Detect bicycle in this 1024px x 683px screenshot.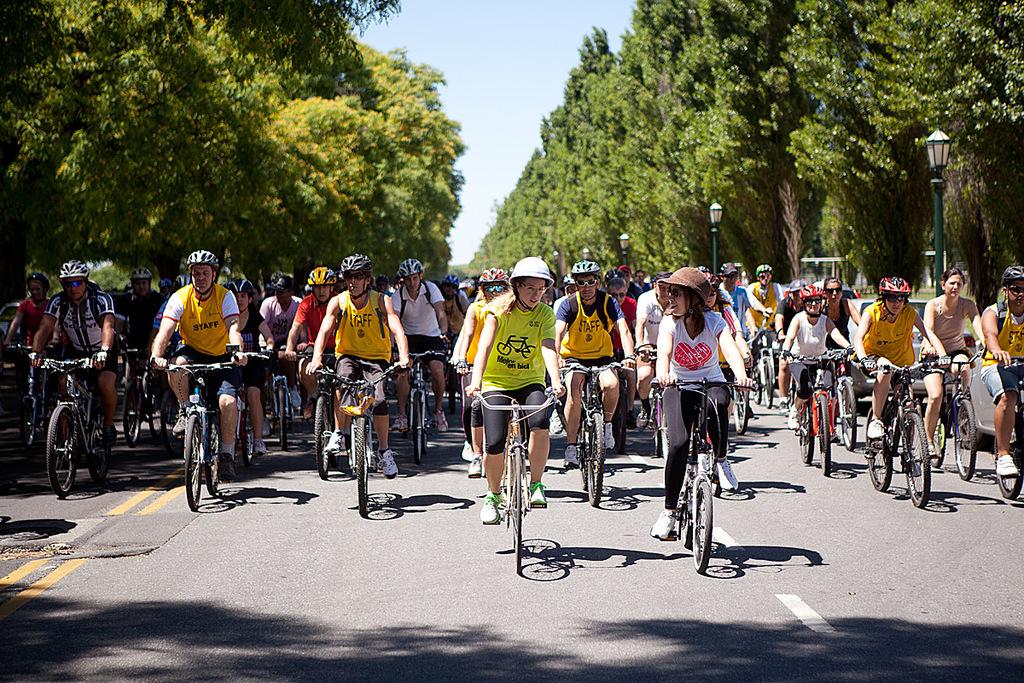
Detection: {"x1": 977, "y1": 349, "x2": 1023, "y2": 507}.
